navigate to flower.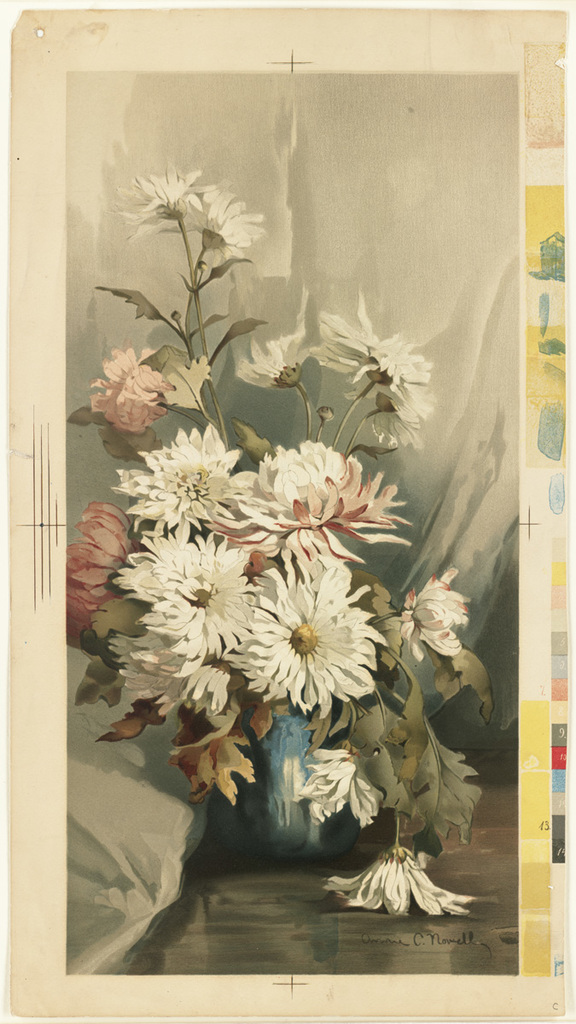
Navigation target: <region>245, 579, 375, 704</region>.
